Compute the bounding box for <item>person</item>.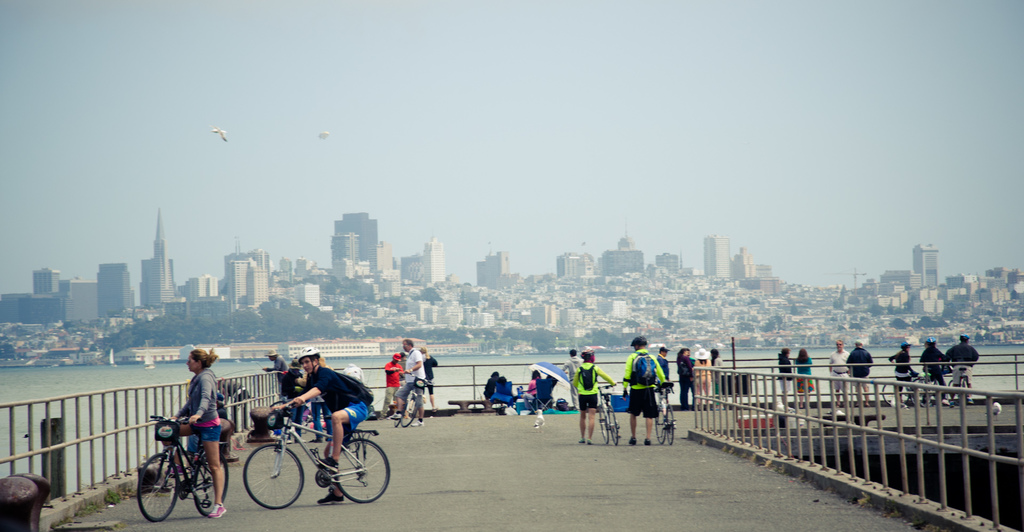
locate(923, 333, 961, 401).
